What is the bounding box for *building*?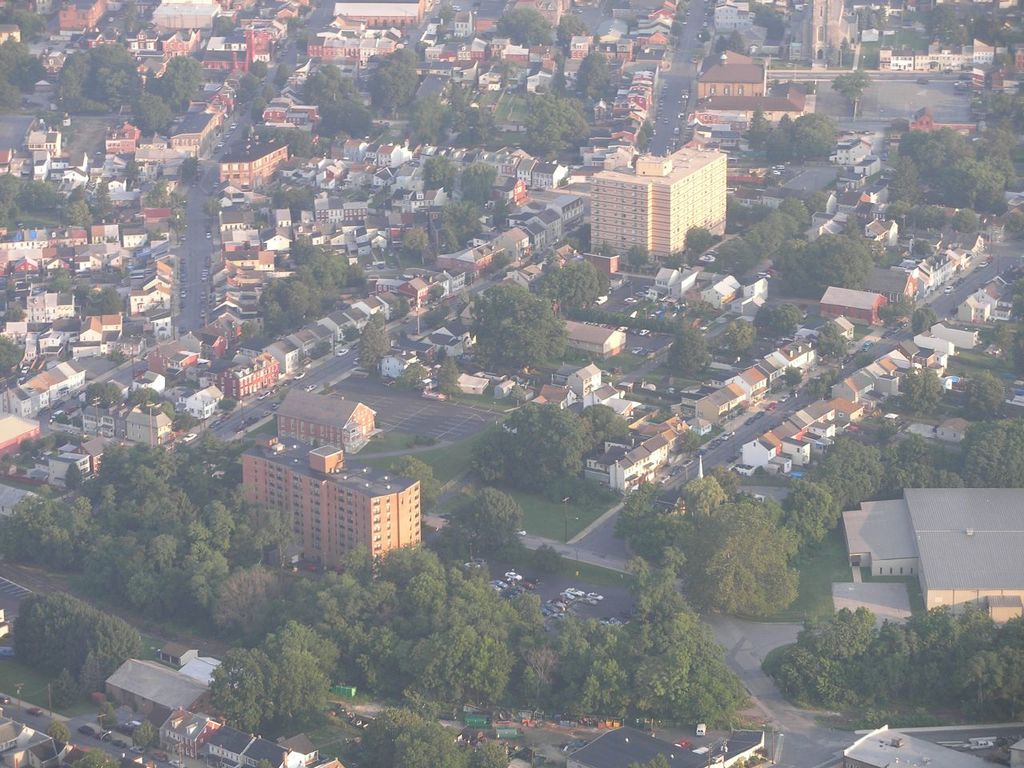
rect(206, 128, 306, 202).
